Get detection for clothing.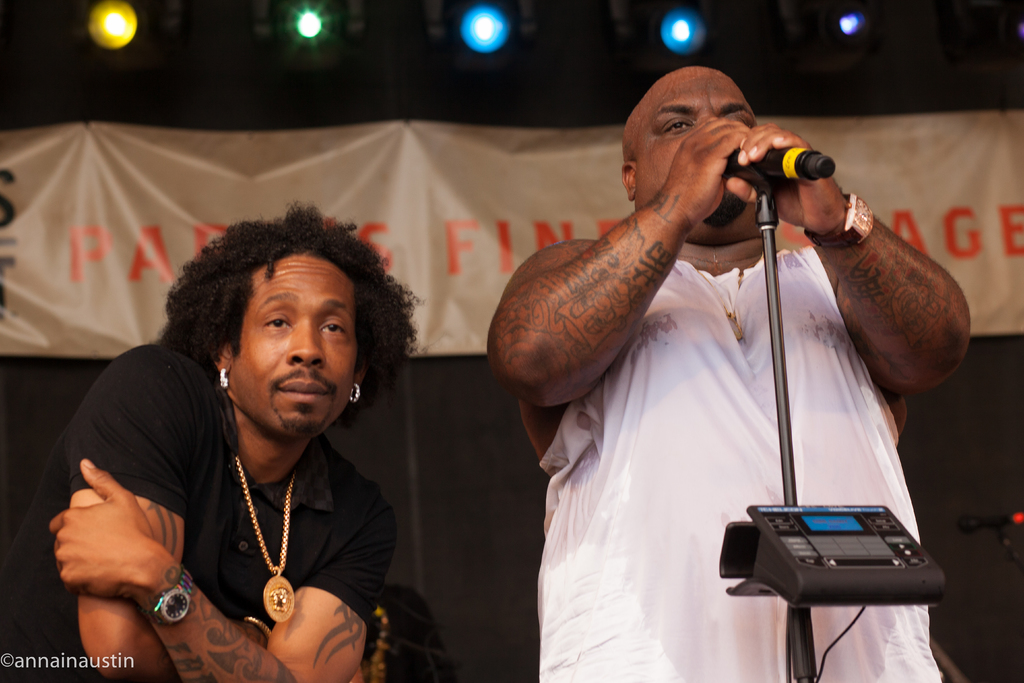
Detection: l=0, t=340, r=399, b=682.
